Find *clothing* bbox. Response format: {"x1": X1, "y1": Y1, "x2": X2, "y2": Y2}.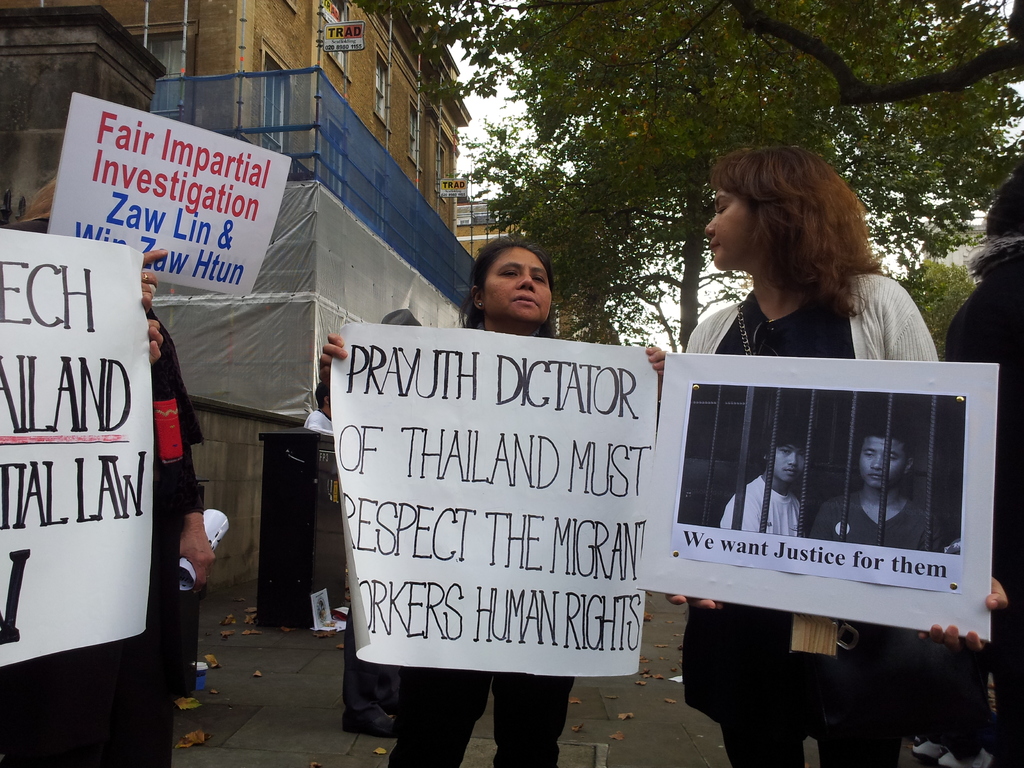
{"x1": 0, "y1": 647, "x2": 104, "y2": 767}.
